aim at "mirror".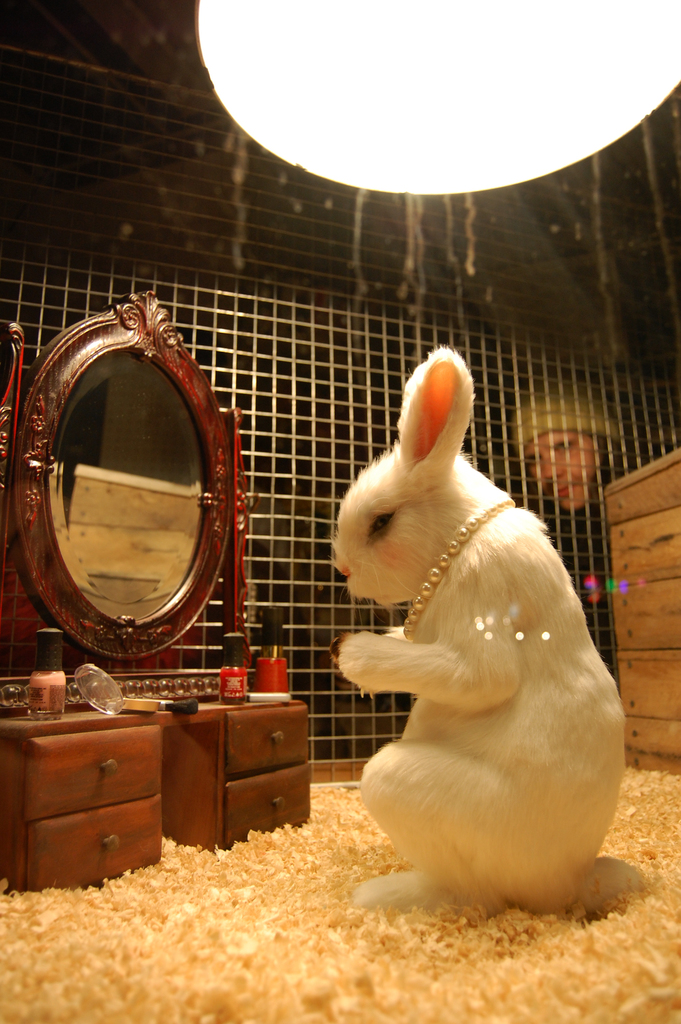
Aimed at x1=46 y1=356 x2=202 y2=624.
